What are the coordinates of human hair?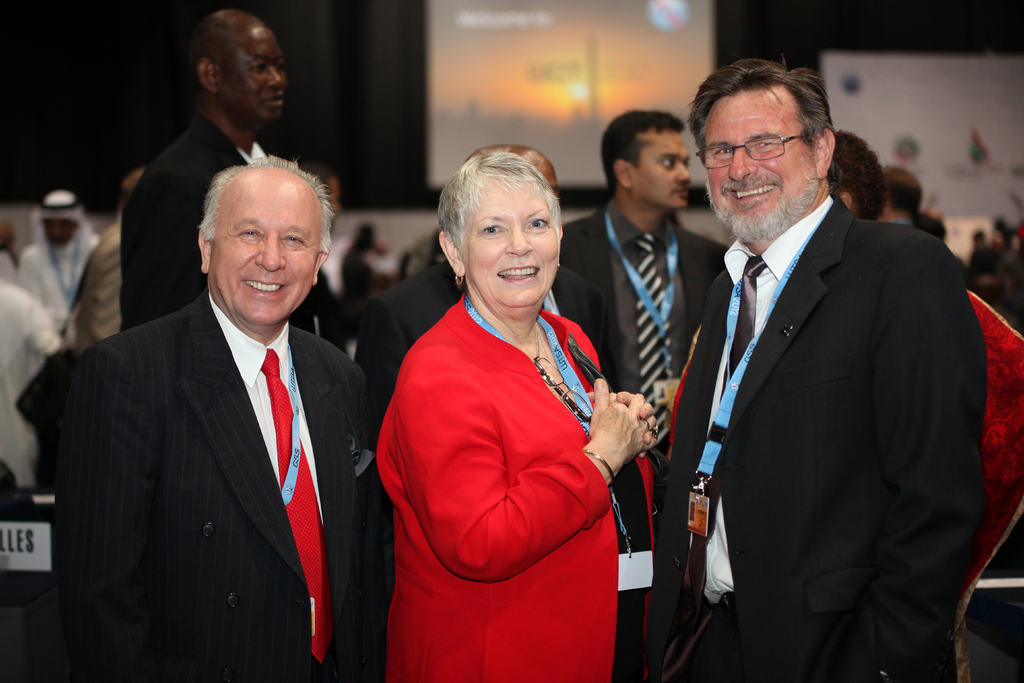
<bbox>824, 118, 890, 220</bbox>.
